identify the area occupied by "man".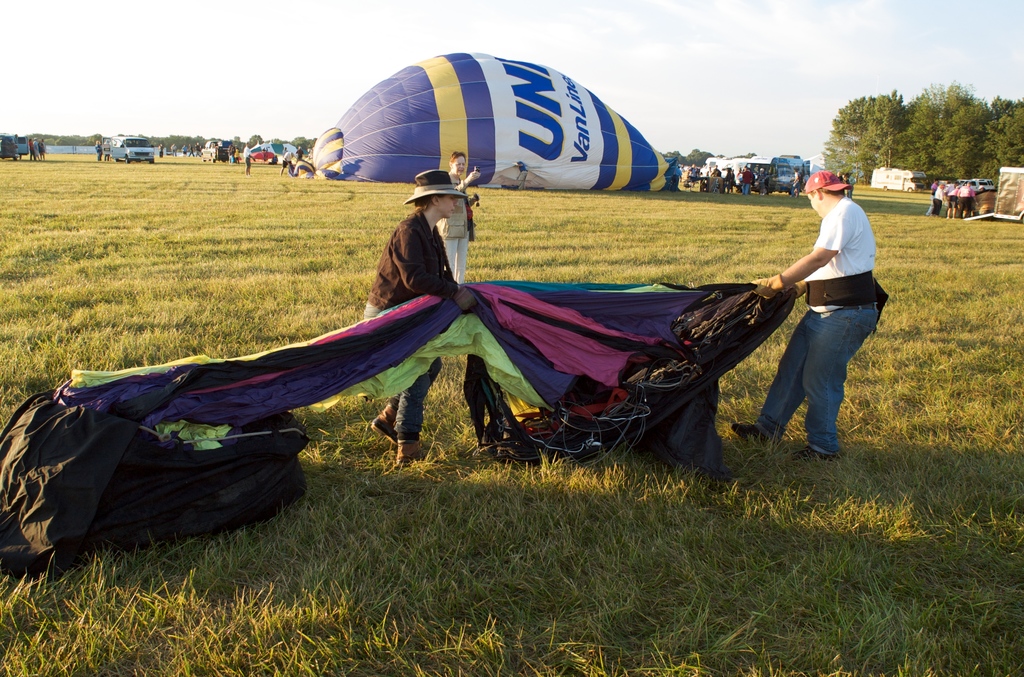
Area: x1=788, y1=163, x2=802, y2=195.
